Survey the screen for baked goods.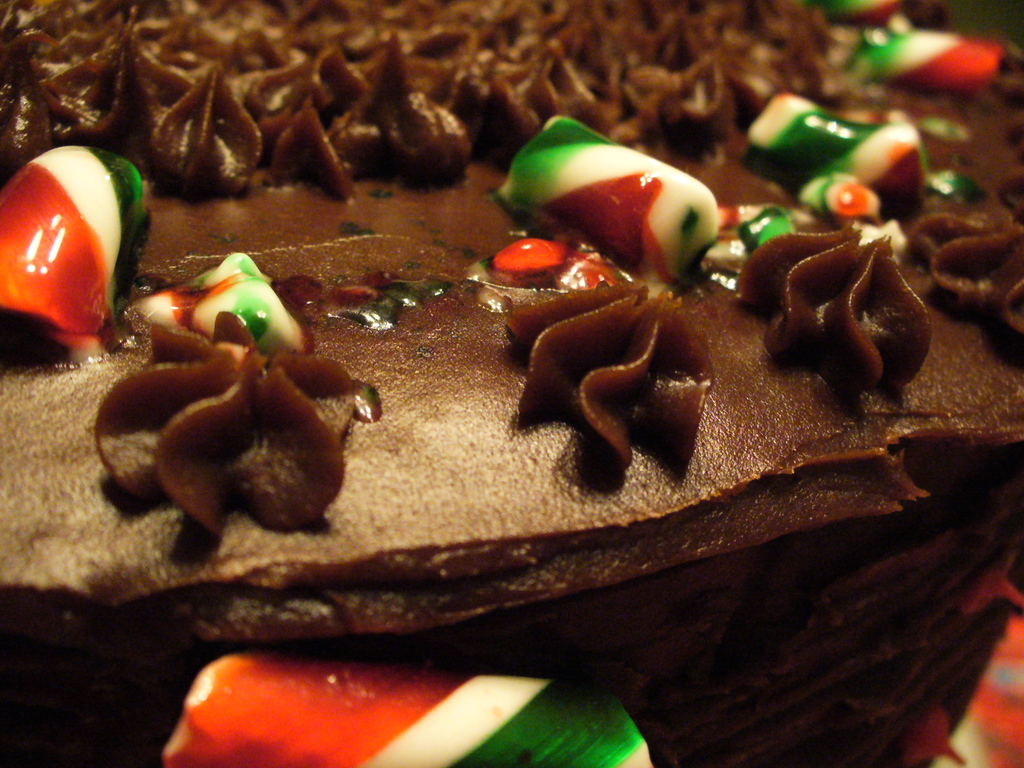
Survey found: rect(0, 0, 1023, 767).
